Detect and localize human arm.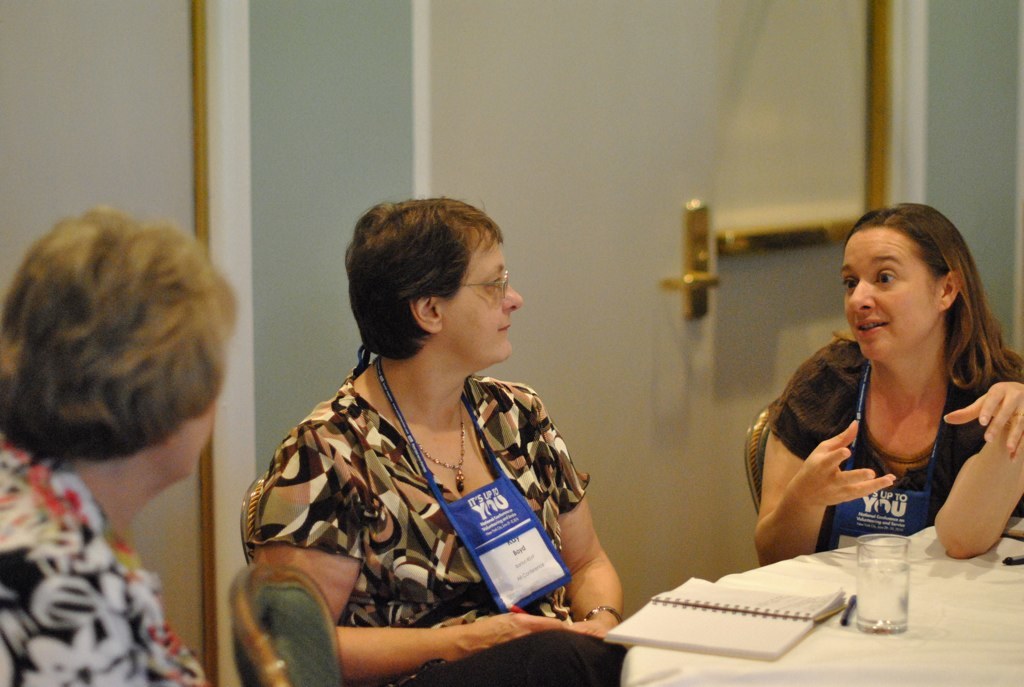
Localized at [525, 408, 627, 641].
